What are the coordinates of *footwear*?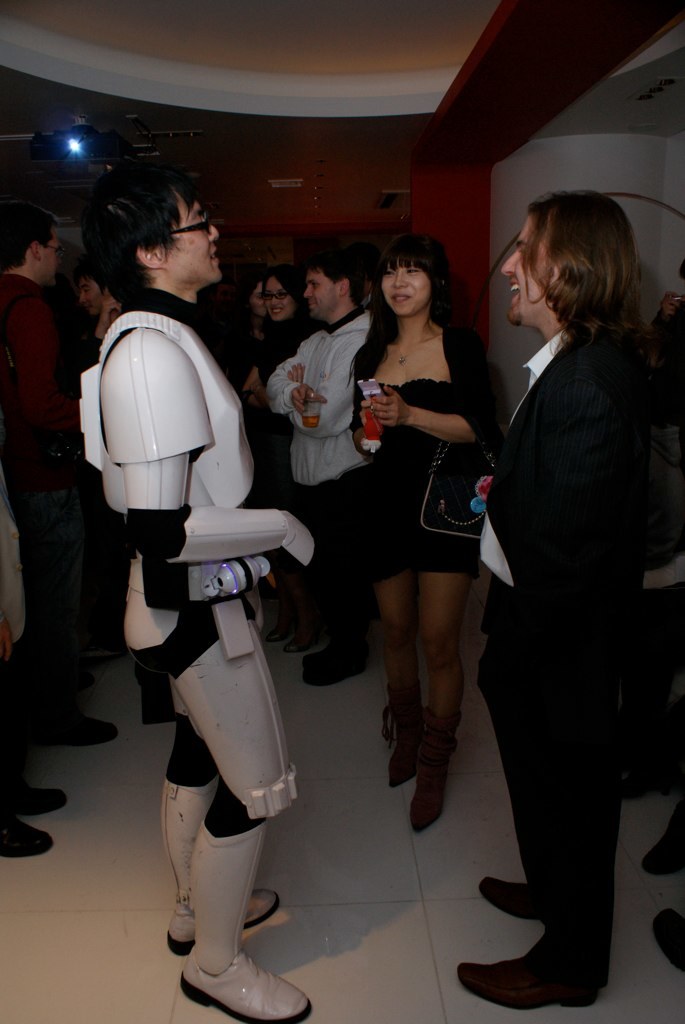
[x1=8, y1=782, x2=43, y2=828].
